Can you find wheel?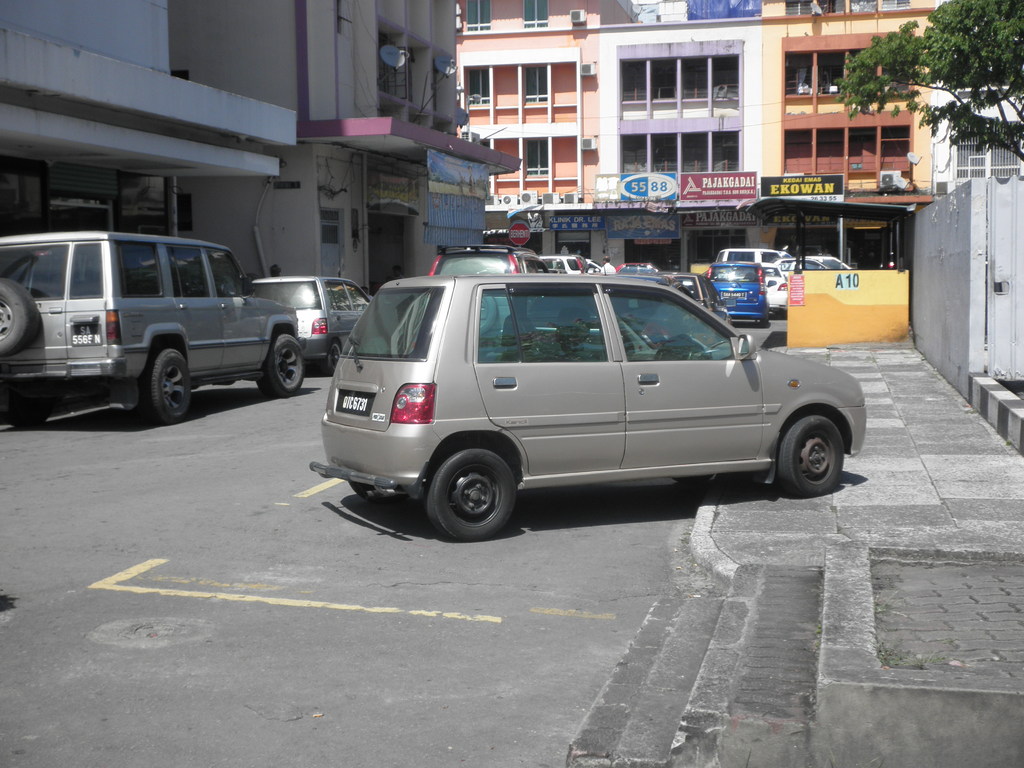
Yes, bounding box: (x1=0, y1=278, x2=36, y2=356).
